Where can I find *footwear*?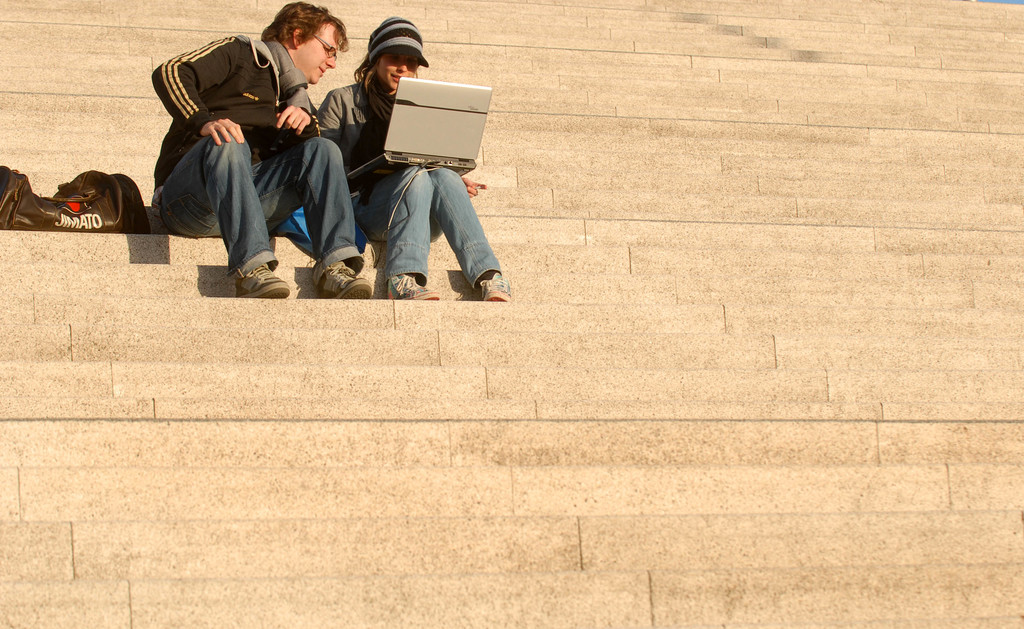
You can find it at locate(234, 257, 301, 299).
